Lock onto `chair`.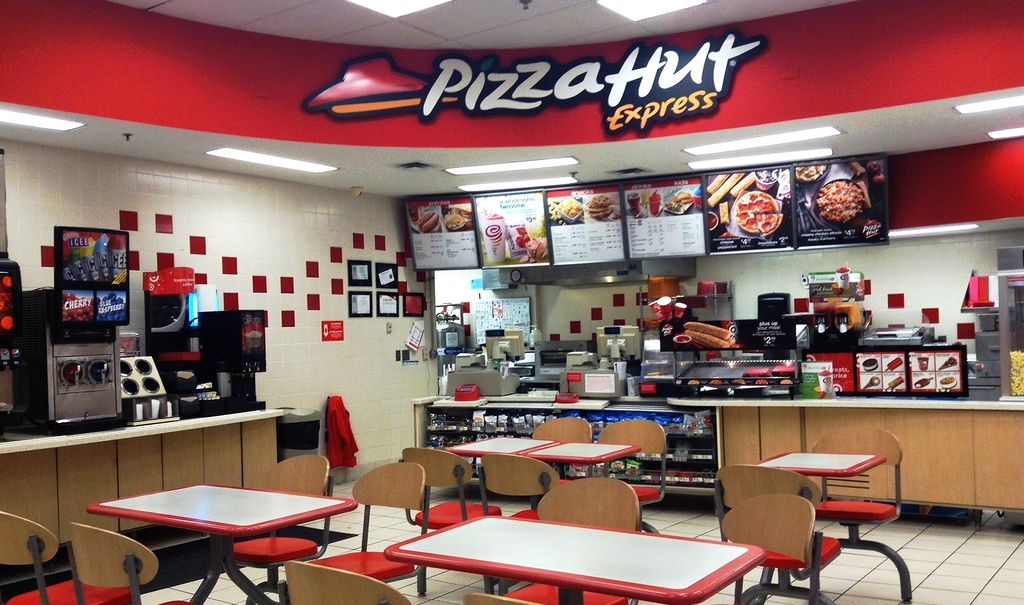
Locked: x1=282, y1=556, x2=414, y2=604.
